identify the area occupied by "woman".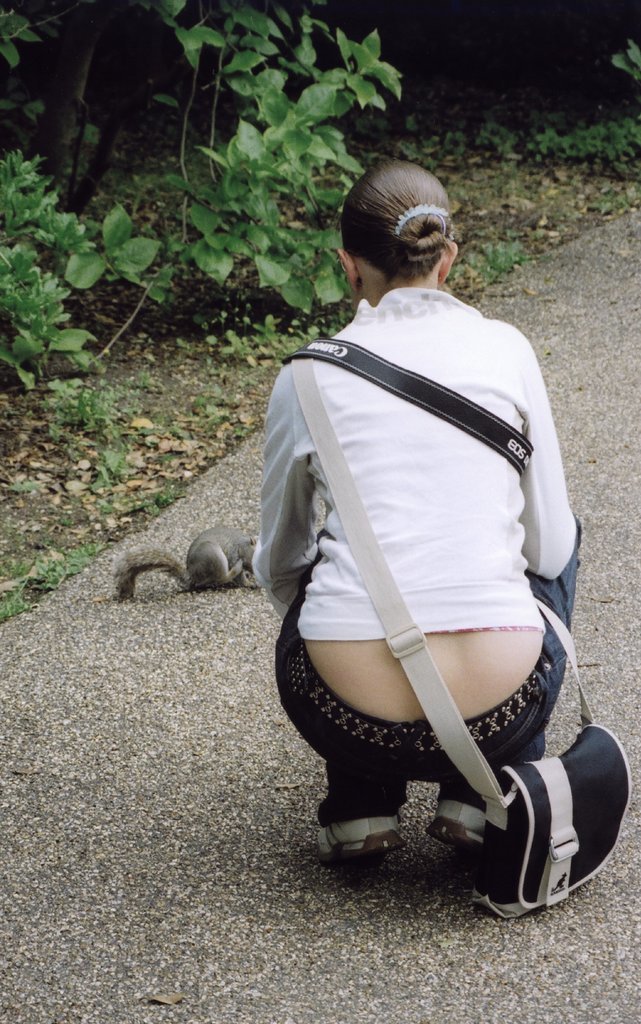
Area: <bbox>246, 161, 583, 860</bbox>.
